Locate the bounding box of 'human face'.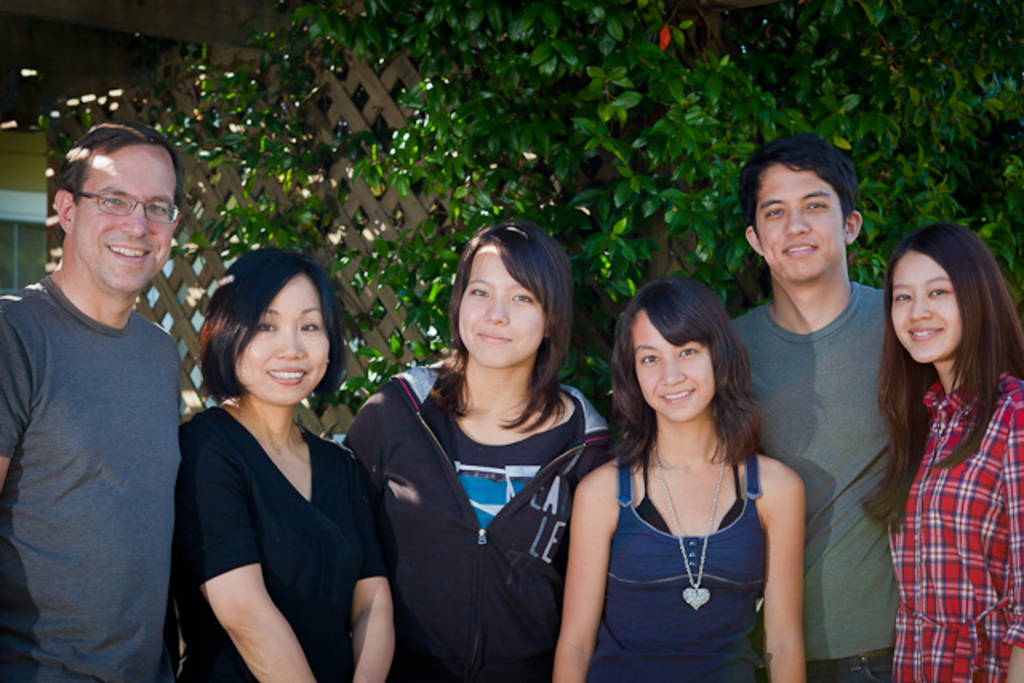
Bounding box: 634:312:714:422.
